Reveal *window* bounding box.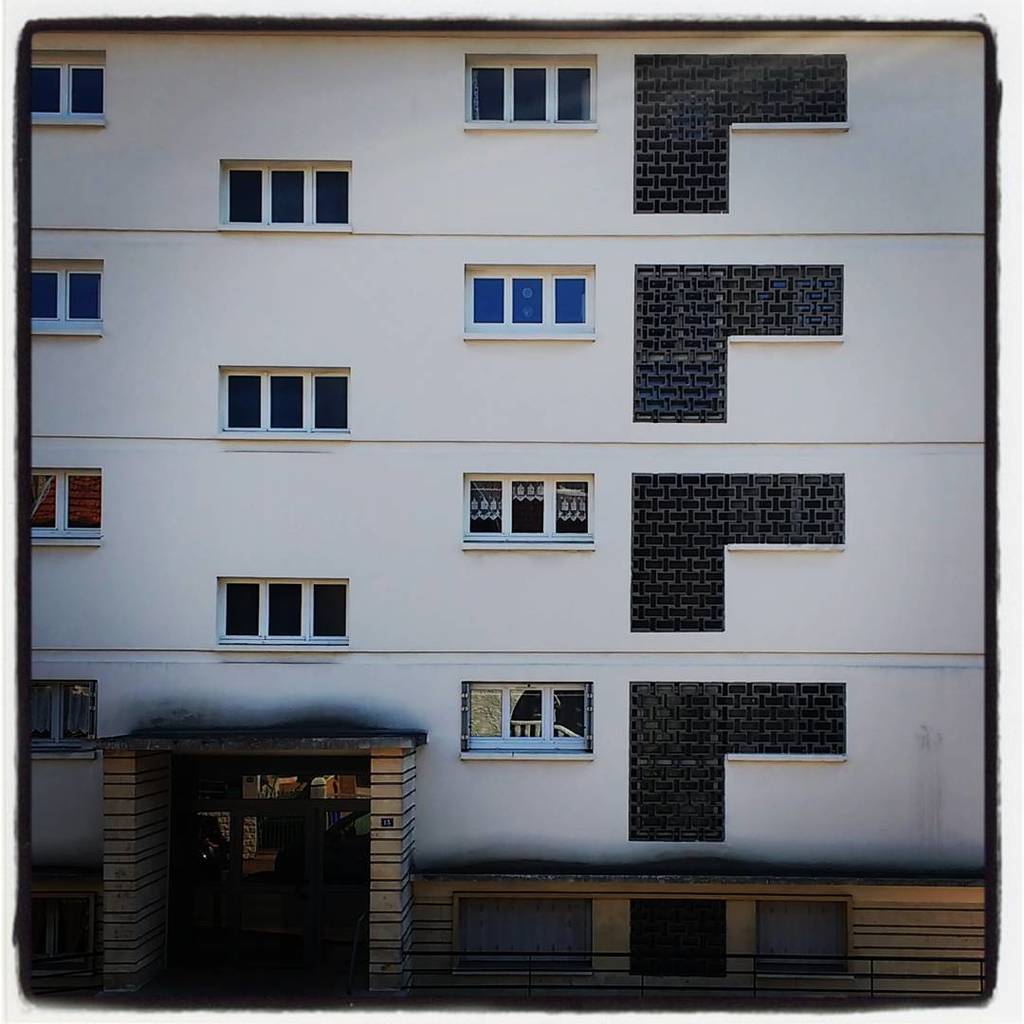
Revealed: 27:255:102:338.
